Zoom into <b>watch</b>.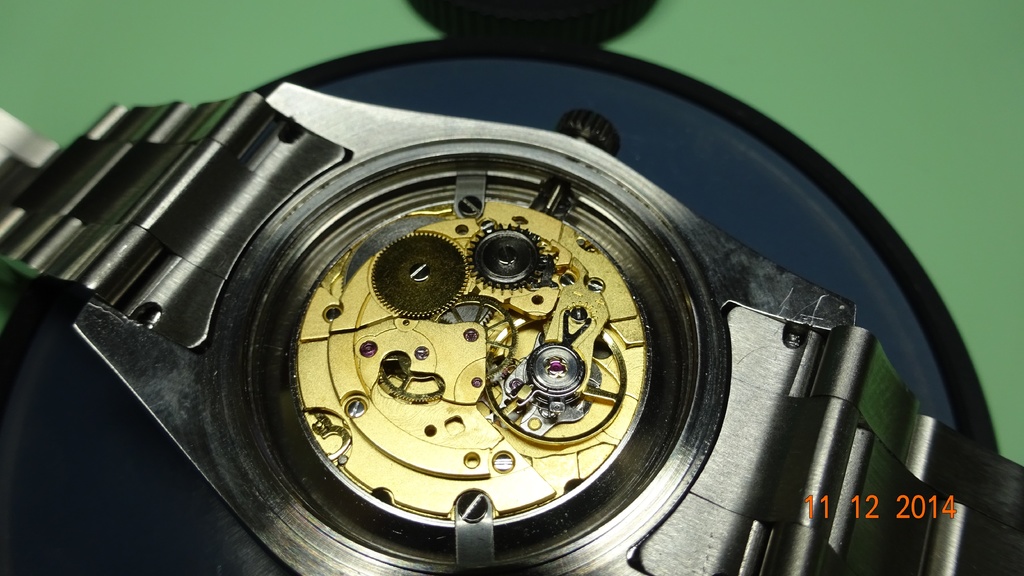
Zoom target: <box>0,114,1023,575</box>.
